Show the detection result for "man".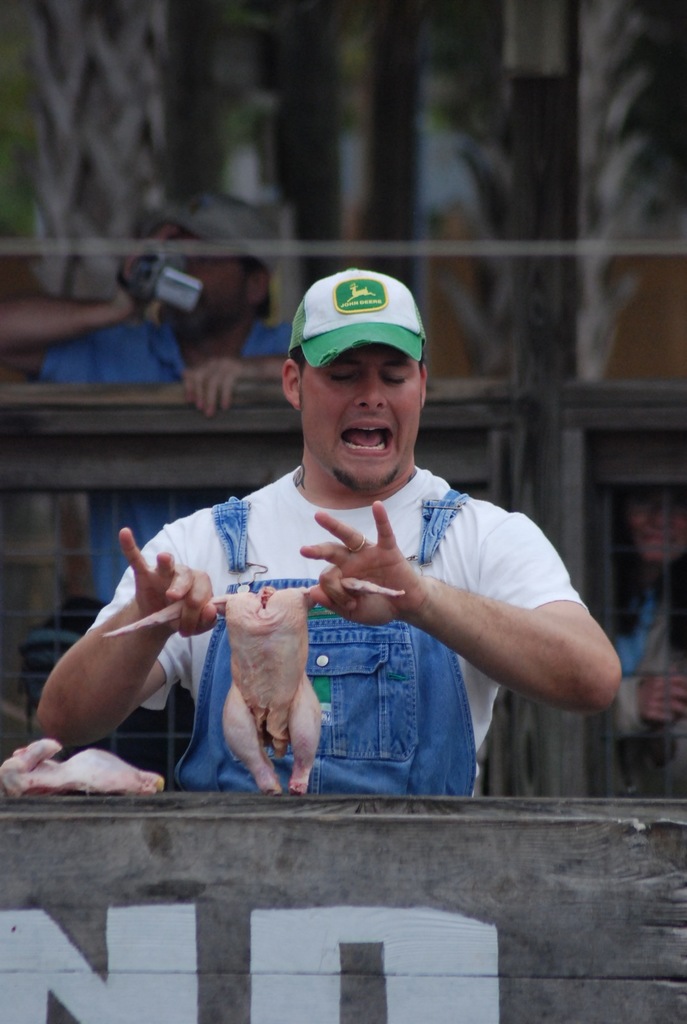
region(147, 257, 559, 863).
